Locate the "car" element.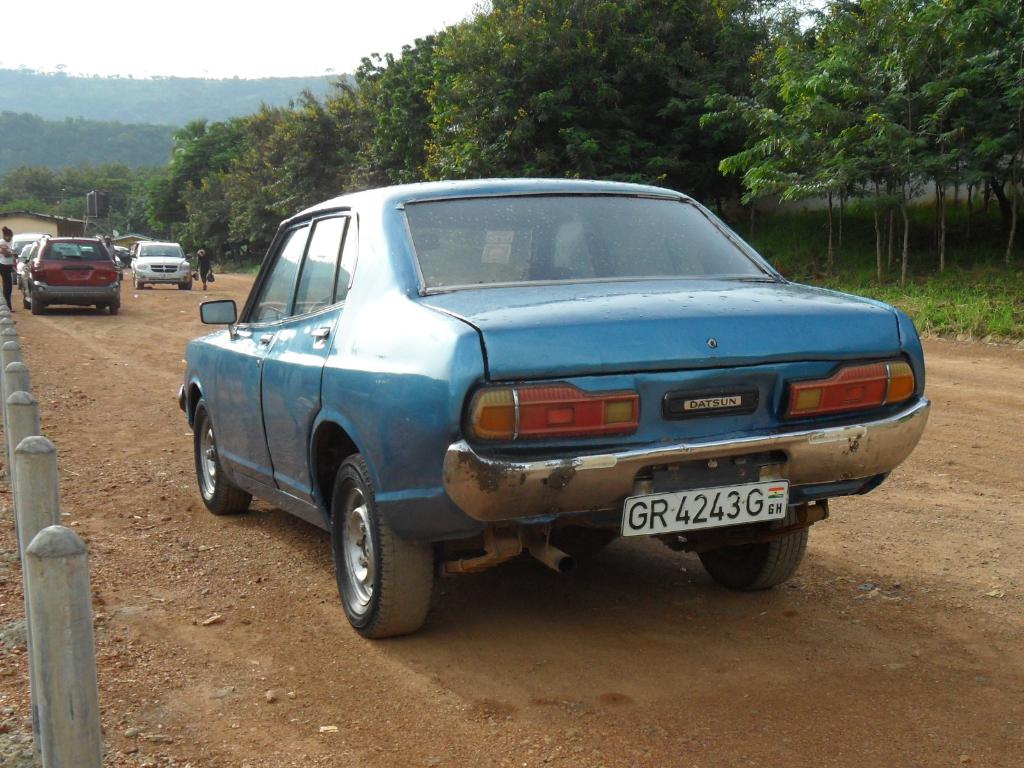
Element bbox: {"left": 170, "top": 172, "right": 911, "bottom": 628}.
